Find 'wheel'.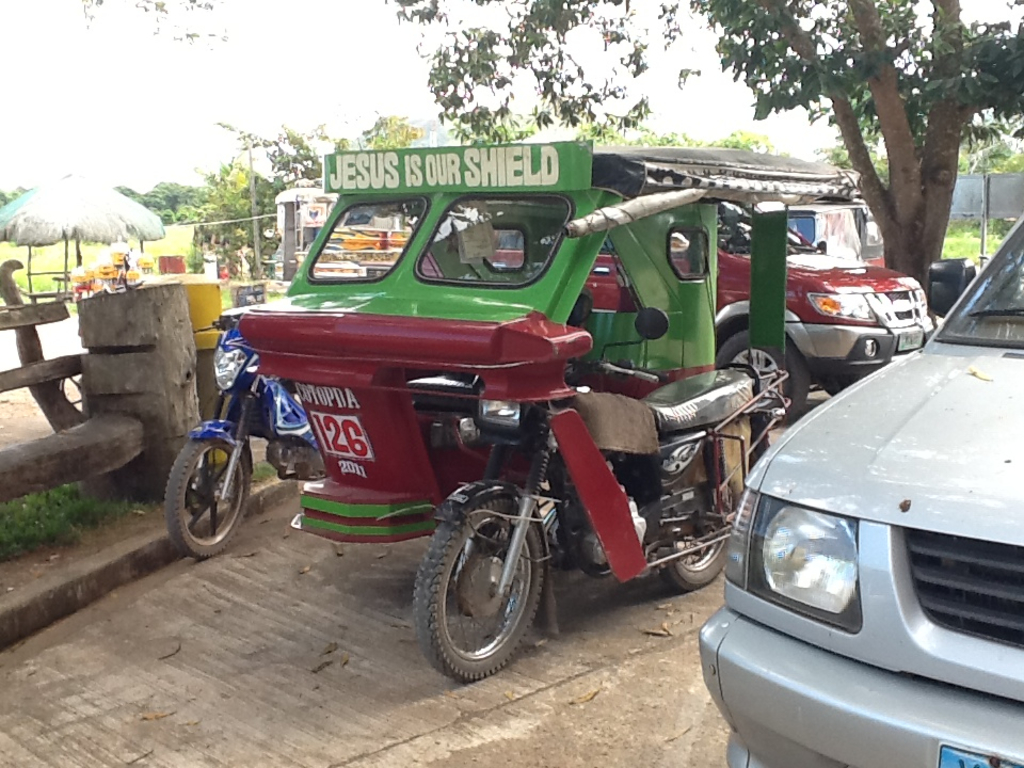
(409, 491, 548, 688).
